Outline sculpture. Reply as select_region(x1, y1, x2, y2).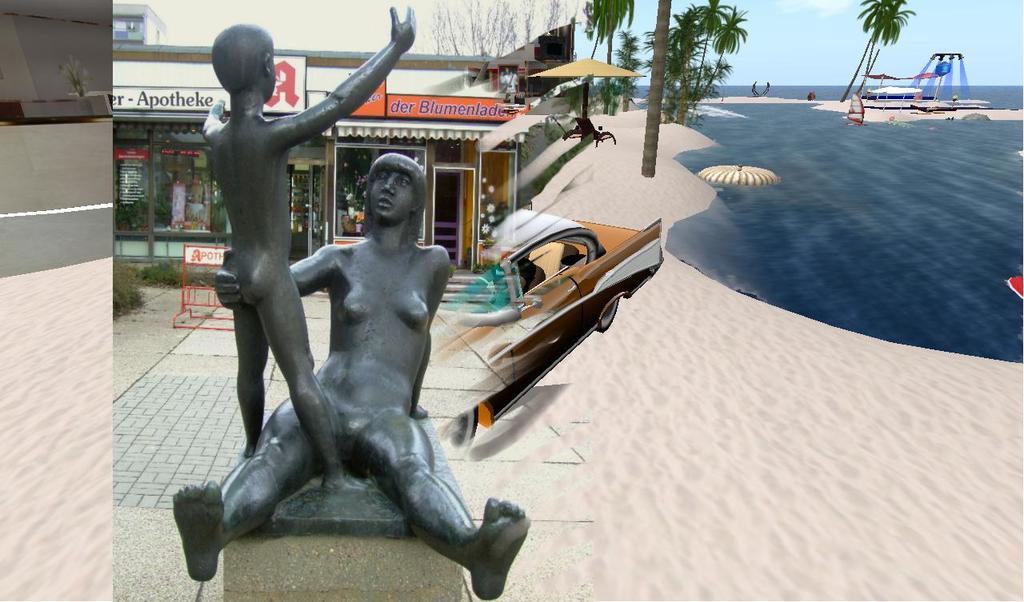
select_region(175, 146, 538, 601).
